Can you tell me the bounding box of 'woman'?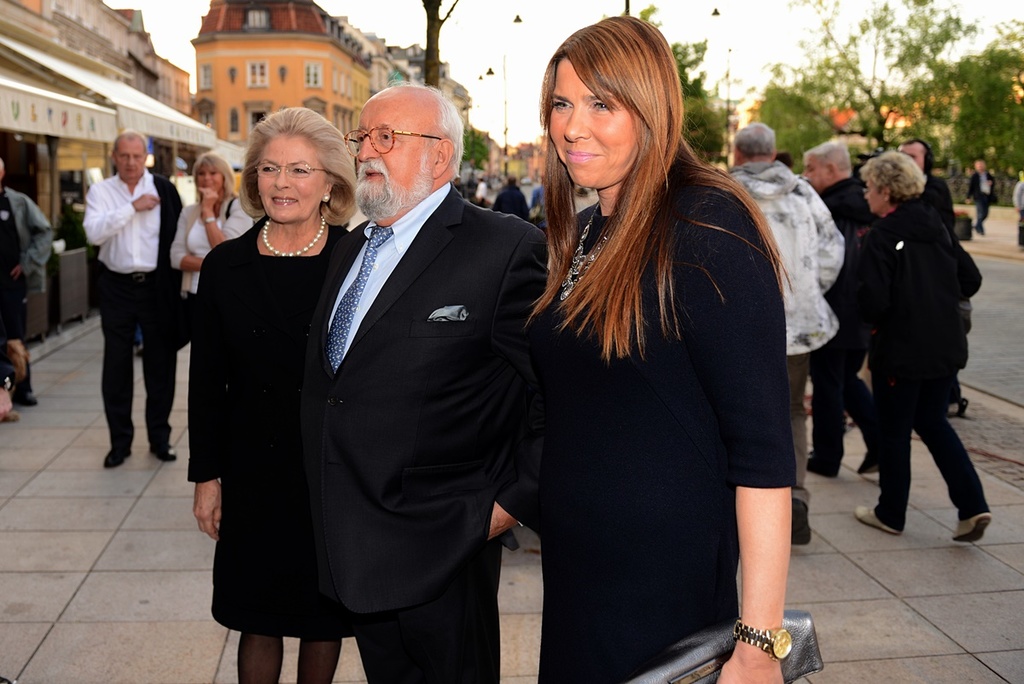
Rect(181, 102, 365, 683).
